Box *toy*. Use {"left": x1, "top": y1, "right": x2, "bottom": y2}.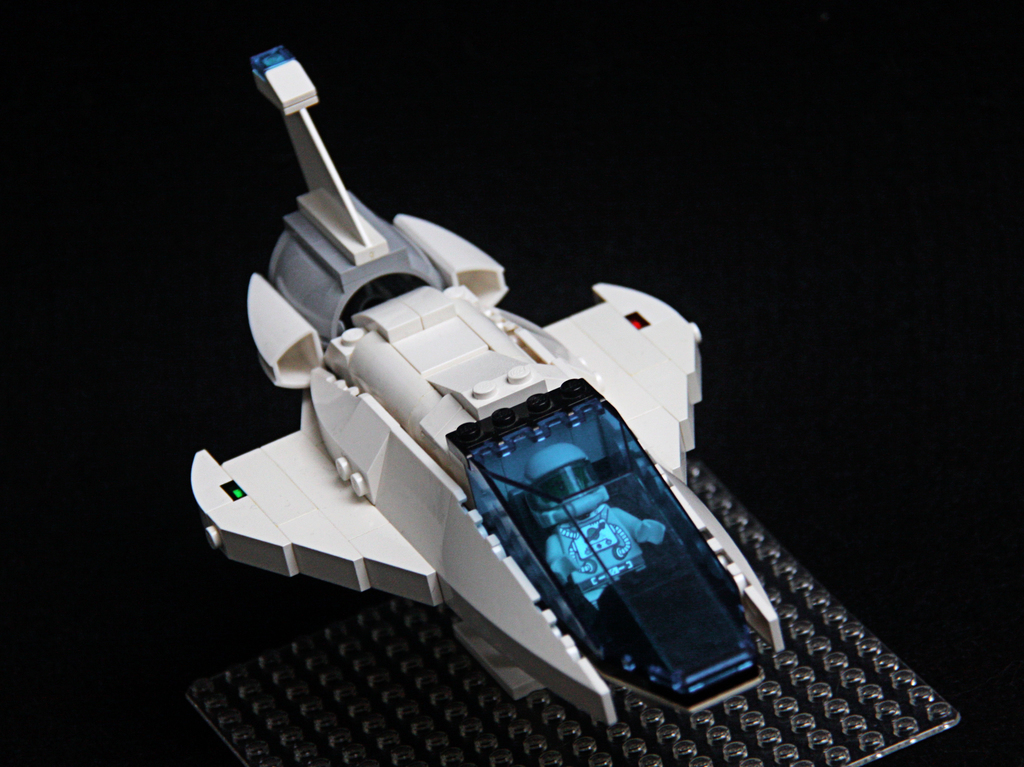
{"left": 118, "top": 44, "right": 966, "bottom": 766}.
